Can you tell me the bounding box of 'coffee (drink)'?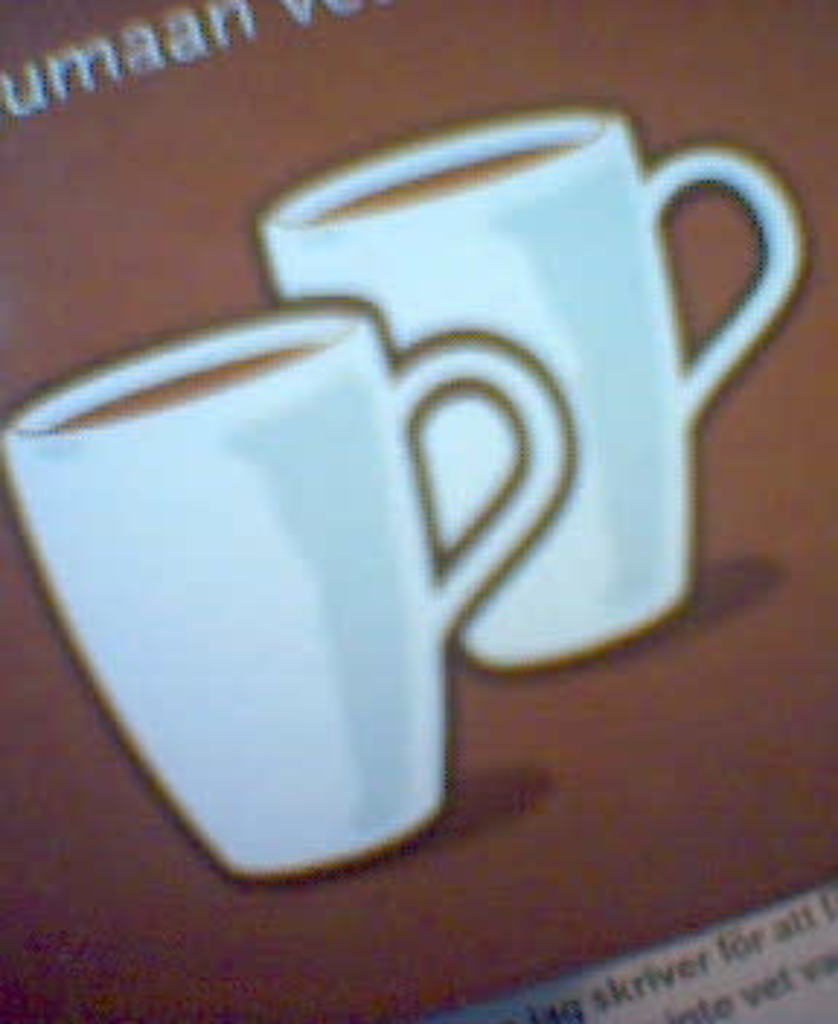
pyautogui.locateOnScreen(61, 335, 323, 433).
